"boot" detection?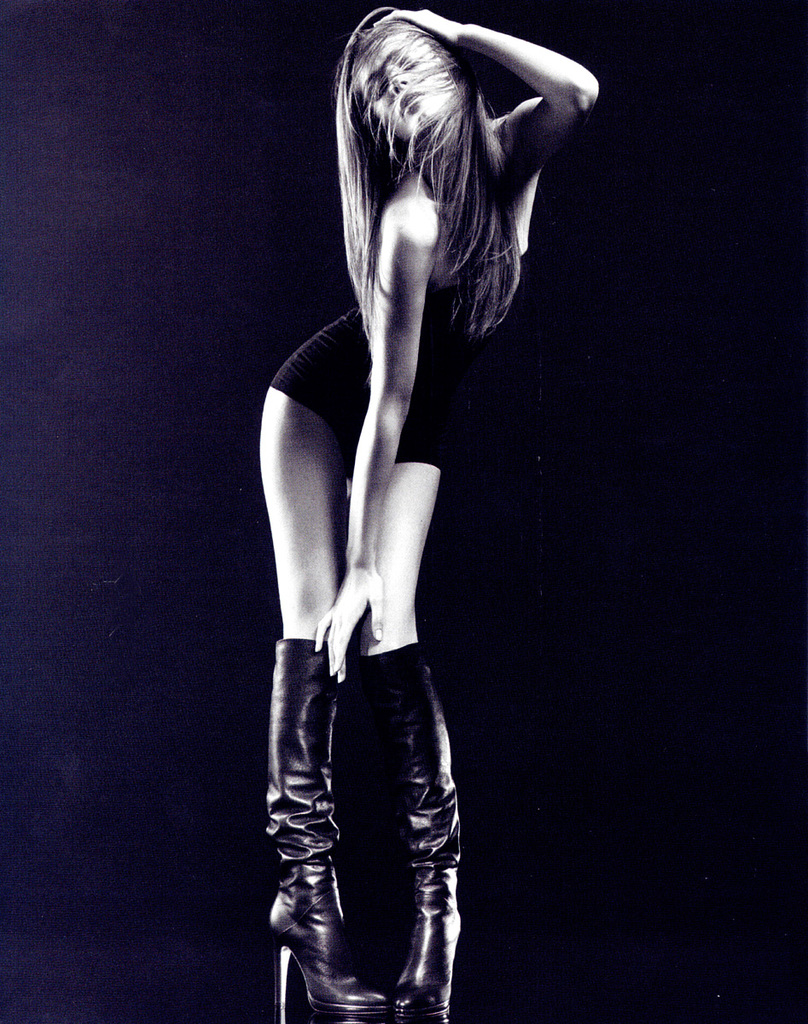
(left=264, top=633, right=384, bottom=1021)
